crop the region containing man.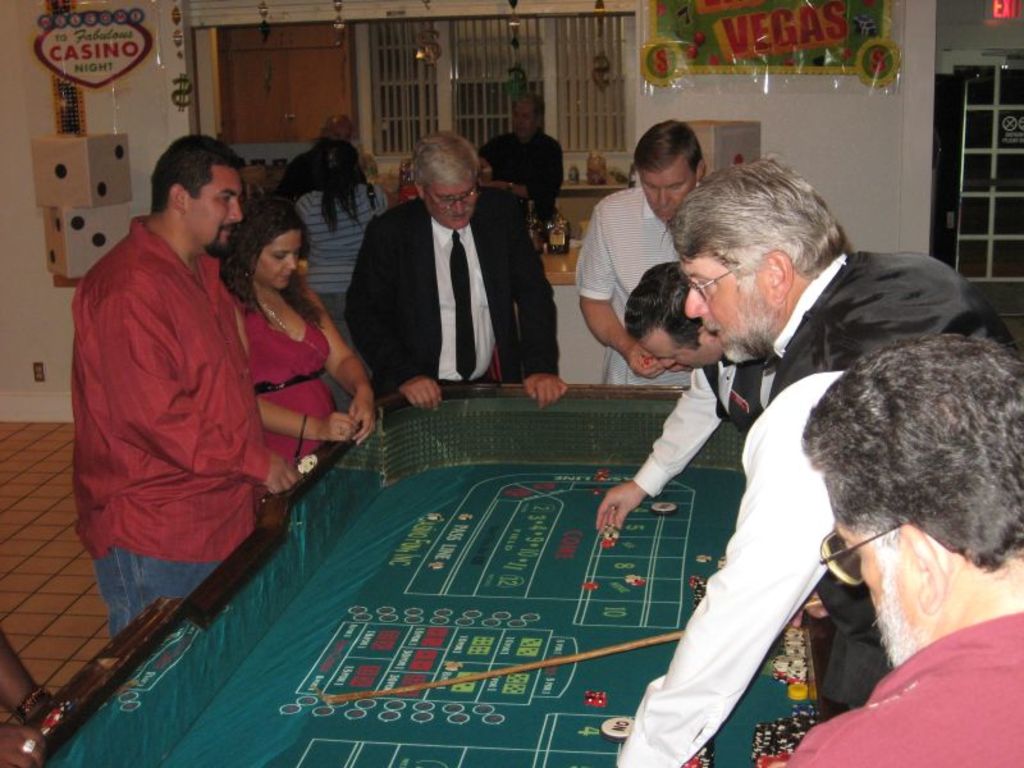
Crop region: (788, 334, 1023, 765).
